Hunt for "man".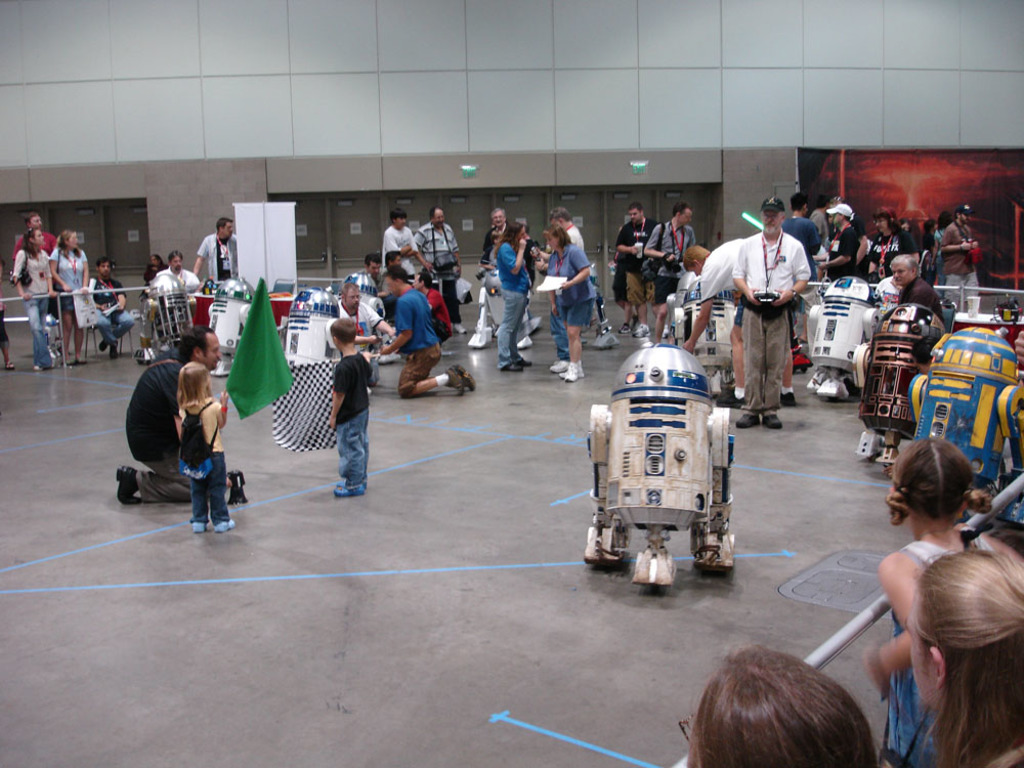
Hunted down at (164, 254, 198, 294).
